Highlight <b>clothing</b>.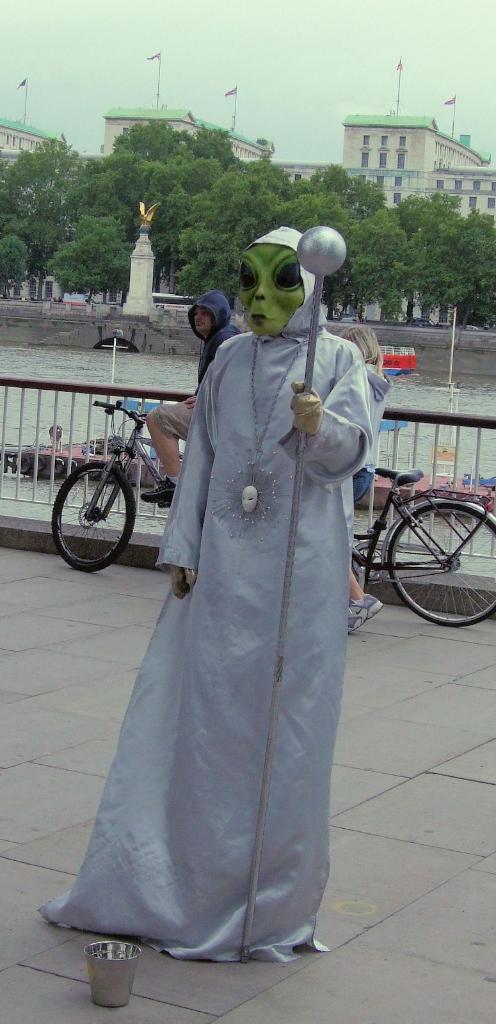
Highlighted region: crop(351, 362, 393, 508).
